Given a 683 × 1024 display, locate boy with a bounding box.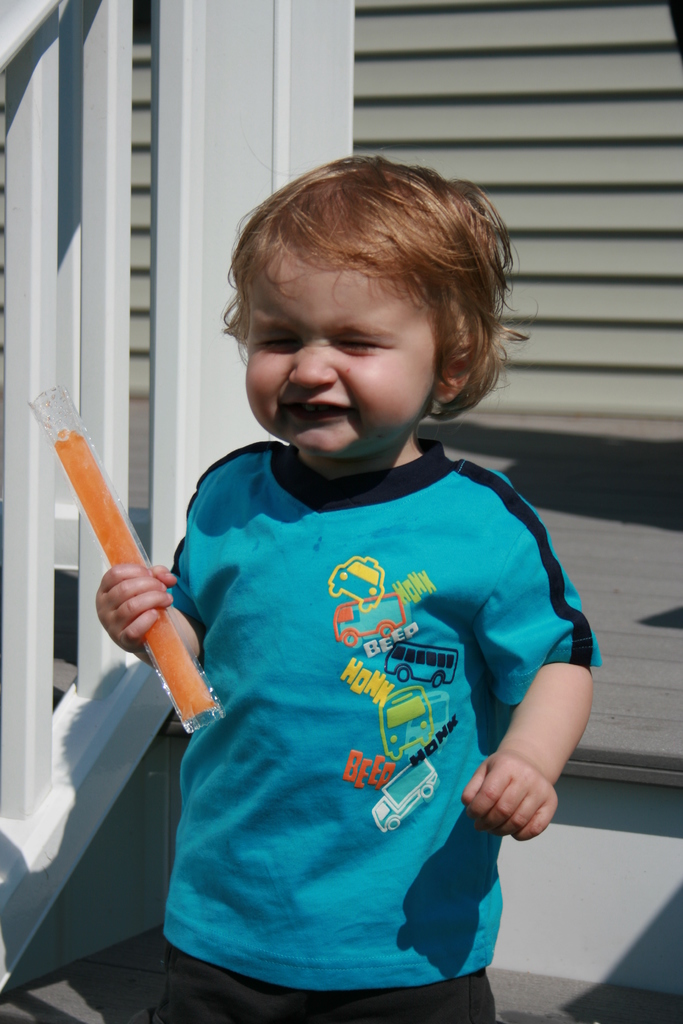
Located: 110:158:598:1008.
